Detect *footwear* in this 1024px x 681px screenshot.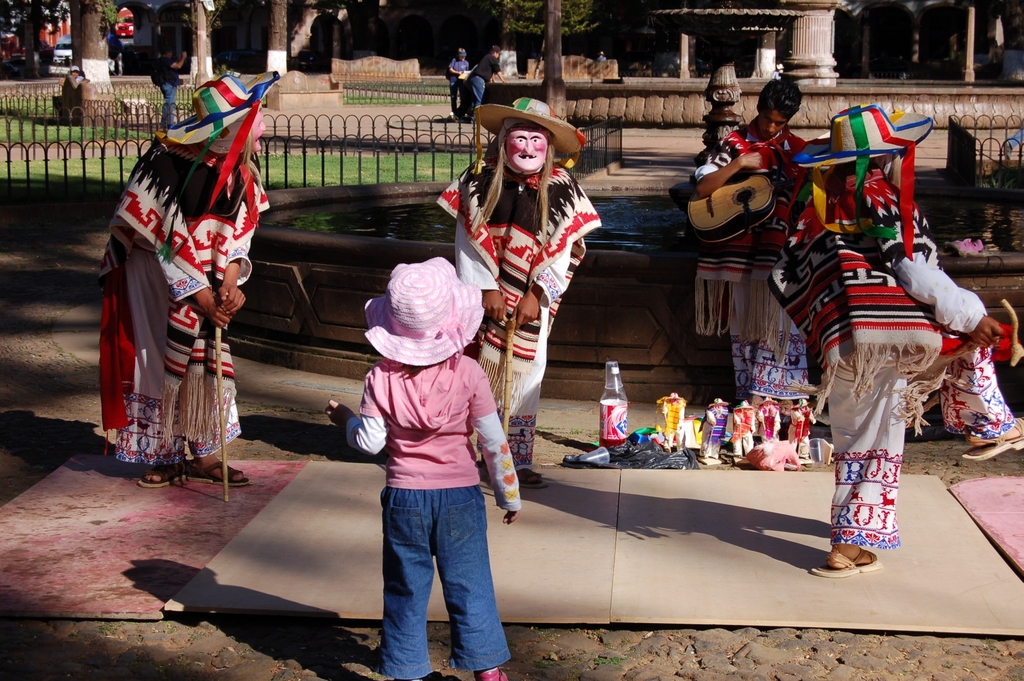
Detection: 141/466/194/487.
